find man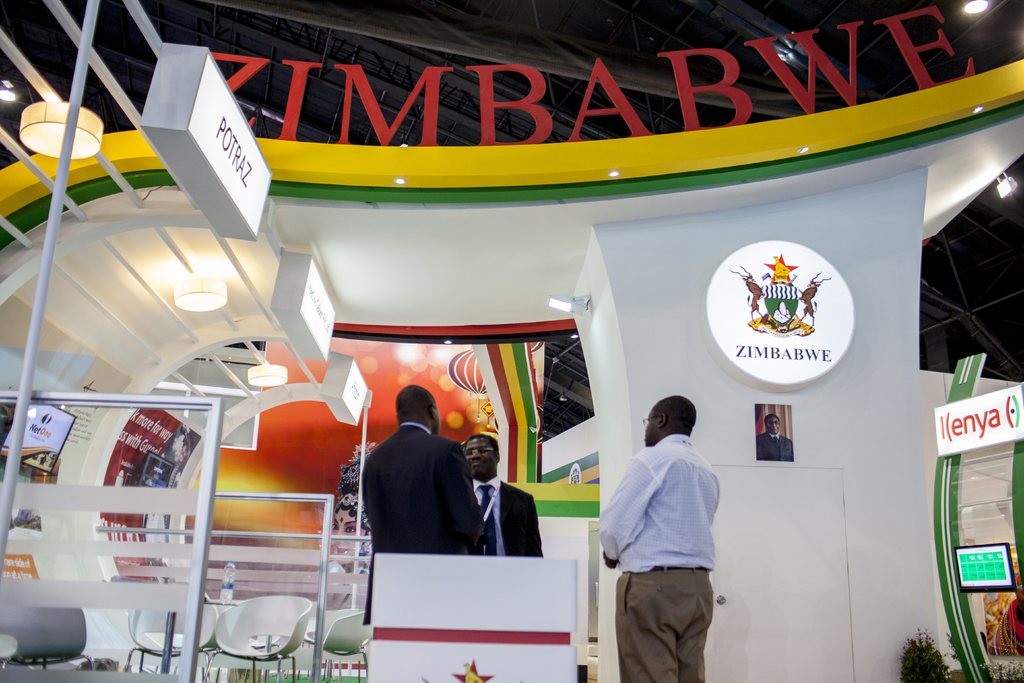
locate(595, 398, 731, 680)
